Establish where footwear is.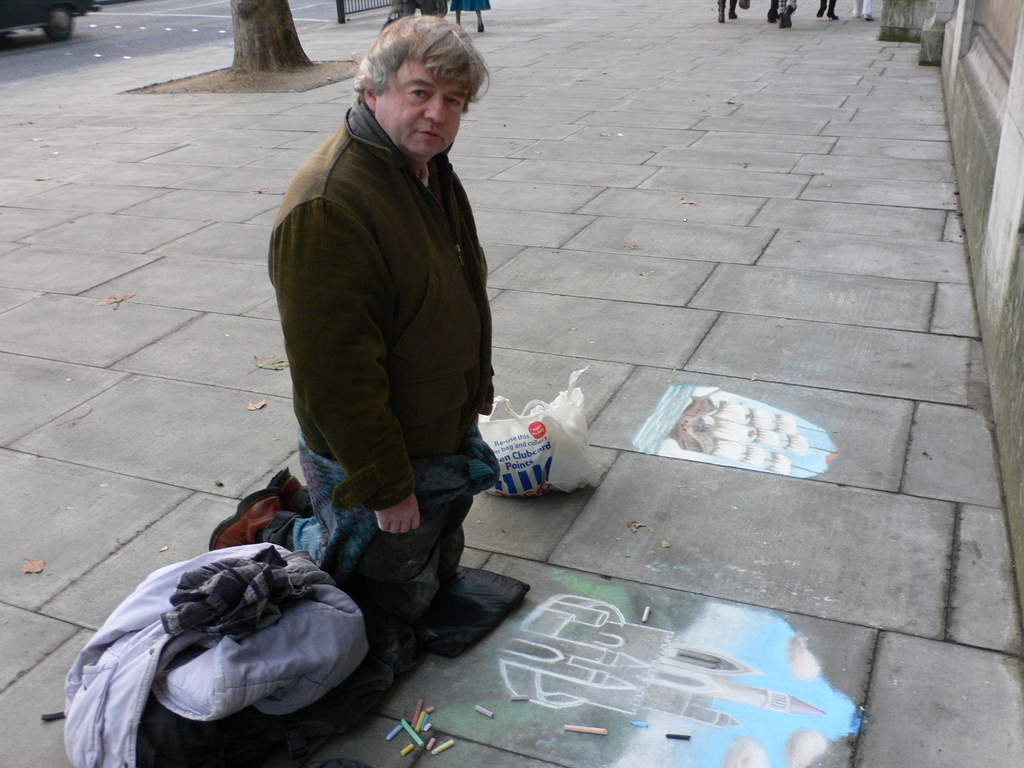
Established at crop(201, 490, 275, 558).
